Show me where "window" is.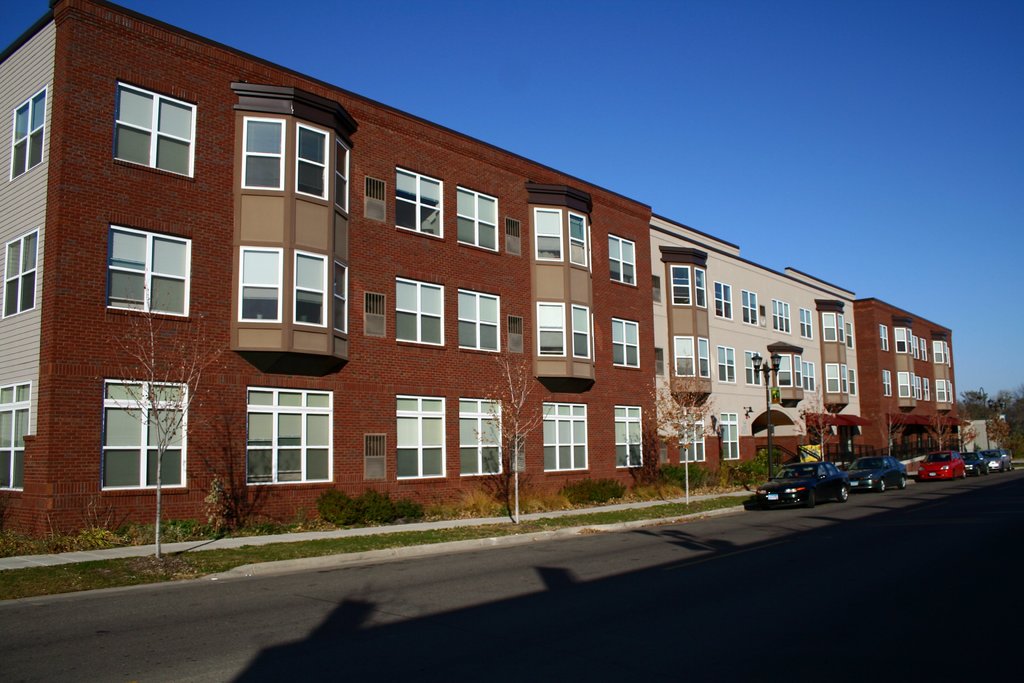
"window" is at rect(538, 299, 565, 362).
